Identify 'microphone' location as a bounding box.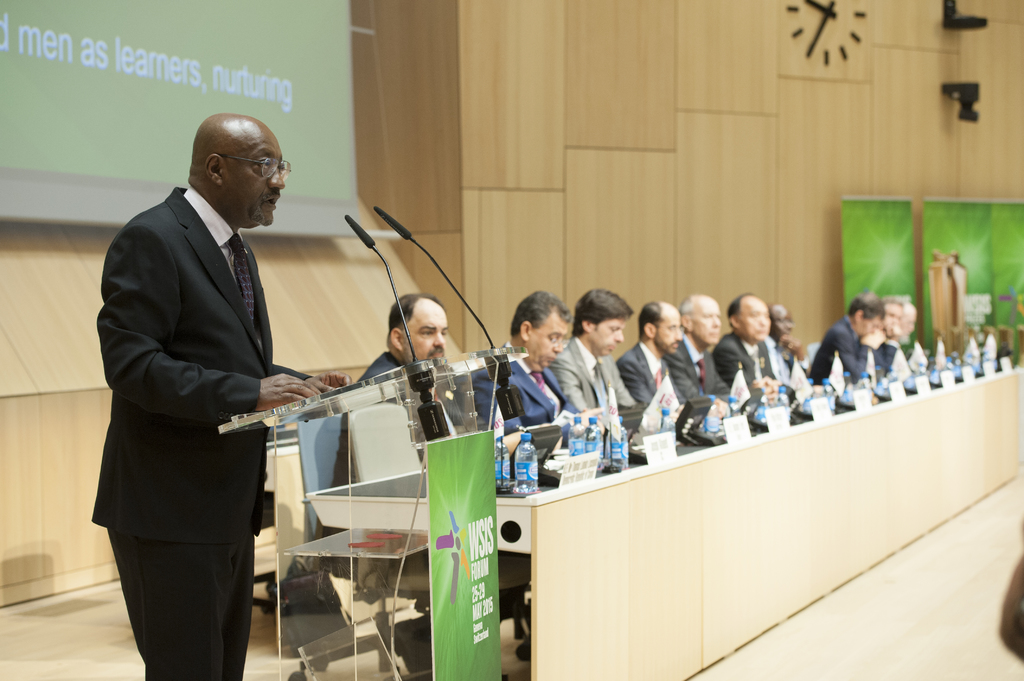
region(346, 212, 376, 252).
